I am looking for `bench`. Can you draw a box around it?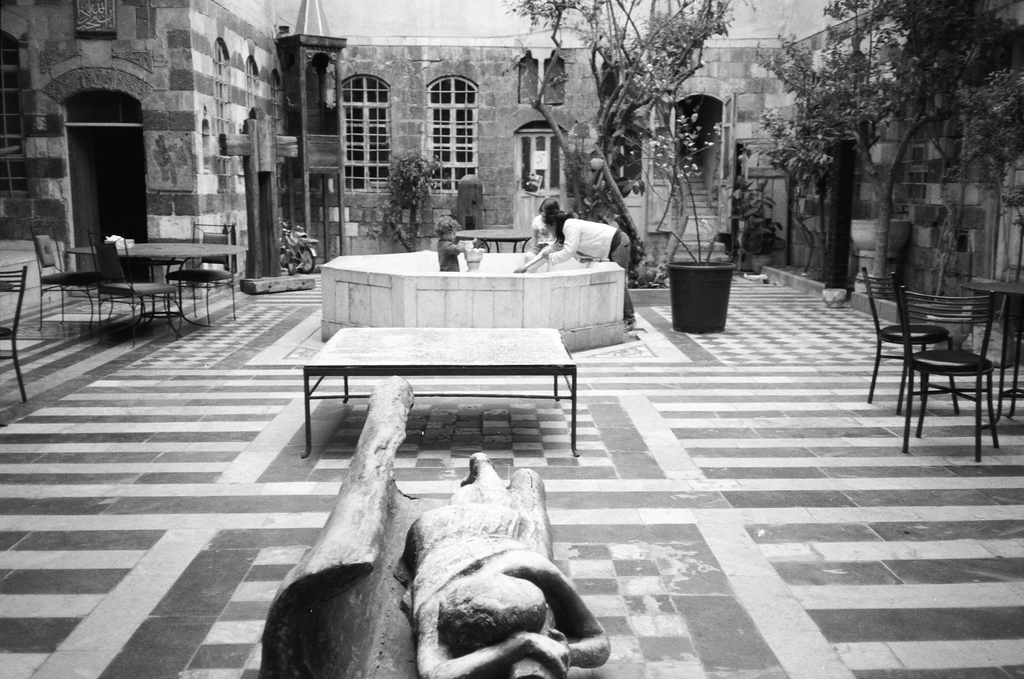
Sure, the bounding box is (262,373,555,678).
